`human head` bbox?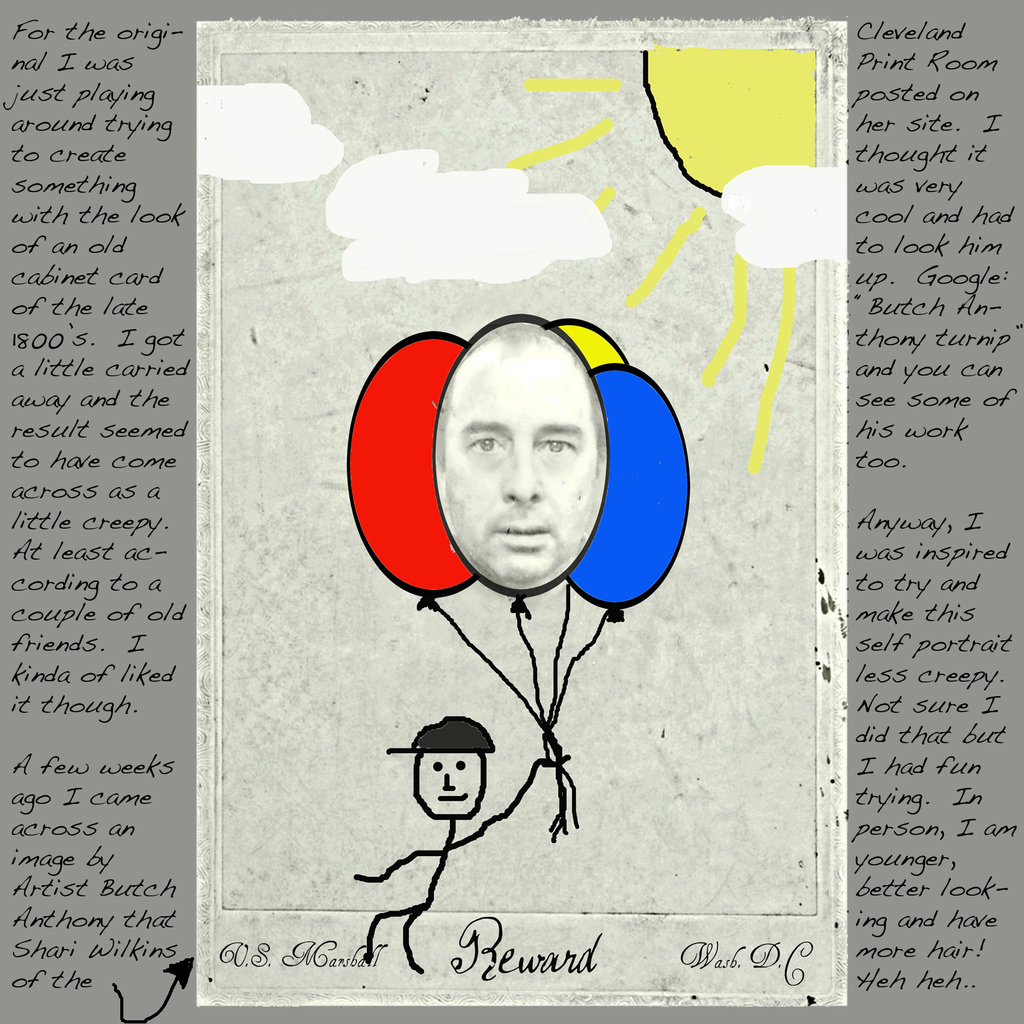
<region>392, 711, 497, 823</region>
